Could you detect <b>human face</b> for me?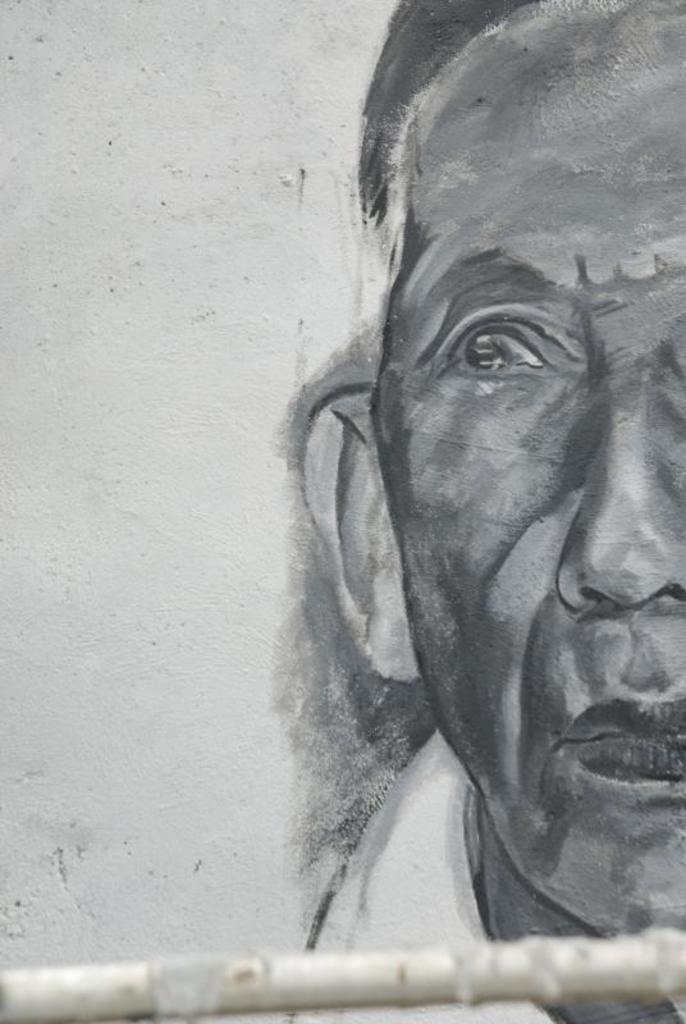
Detection result: <box>371,3,685,931</box>.
